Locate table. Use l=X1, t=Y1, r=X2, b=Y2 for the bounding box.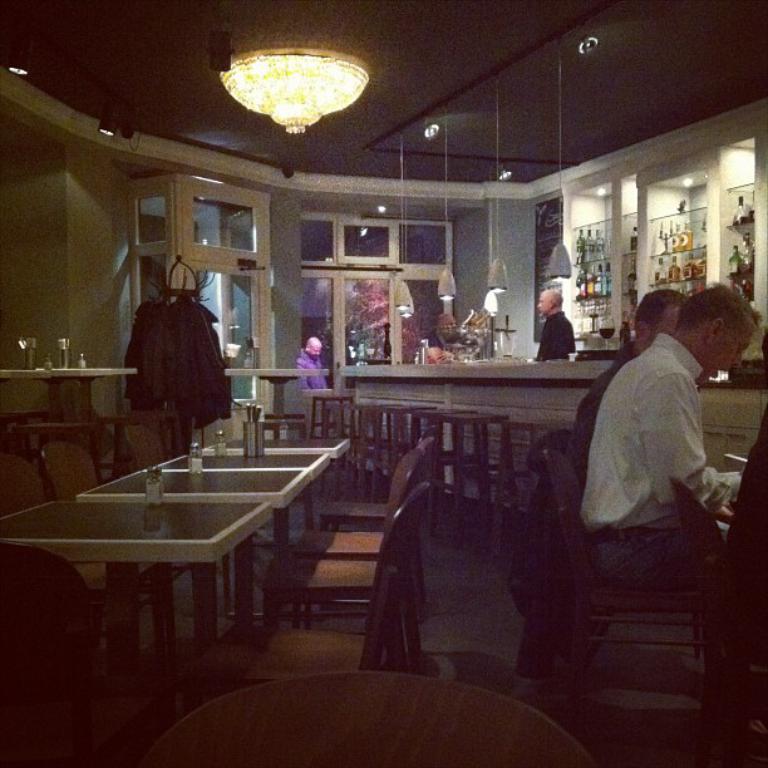
l=0, t=488, r=271, b=724.
